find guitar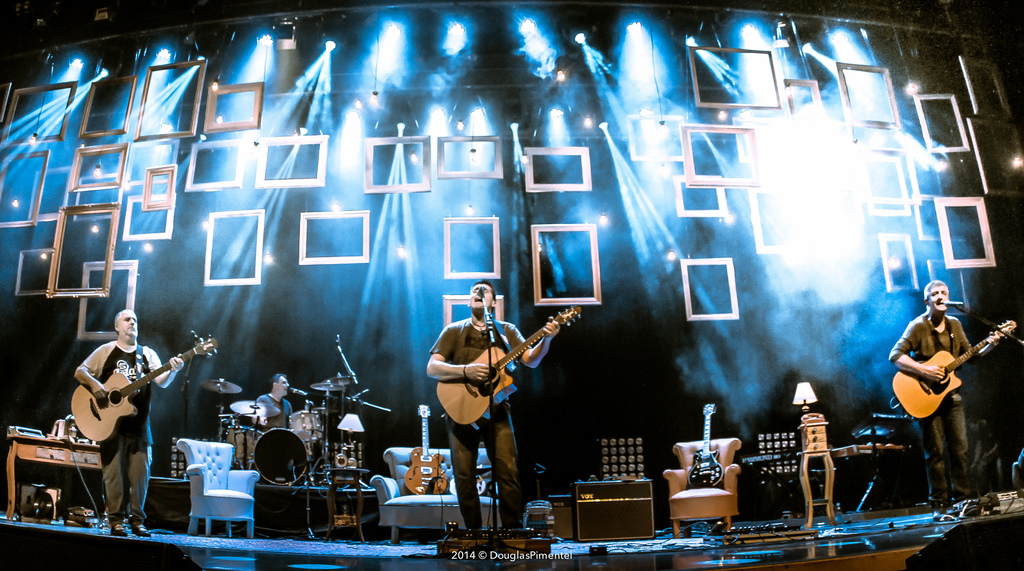
<box>684,398,728,488</box>
